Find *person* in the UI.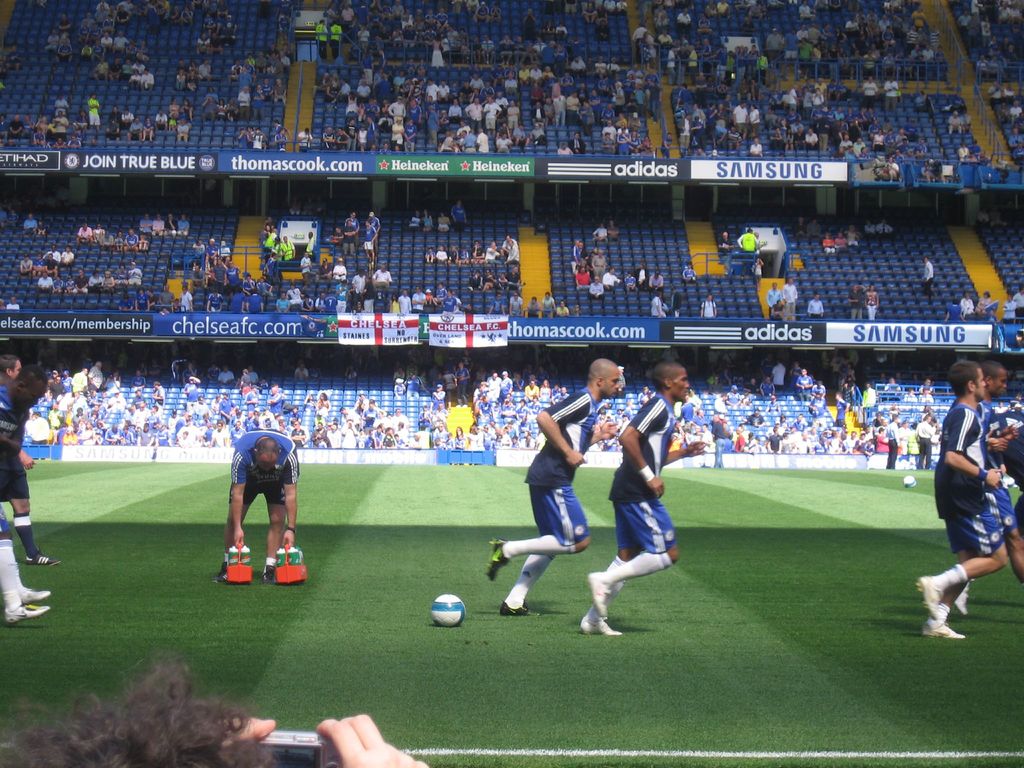
UI element at box=[411, 207, 419, 225].
